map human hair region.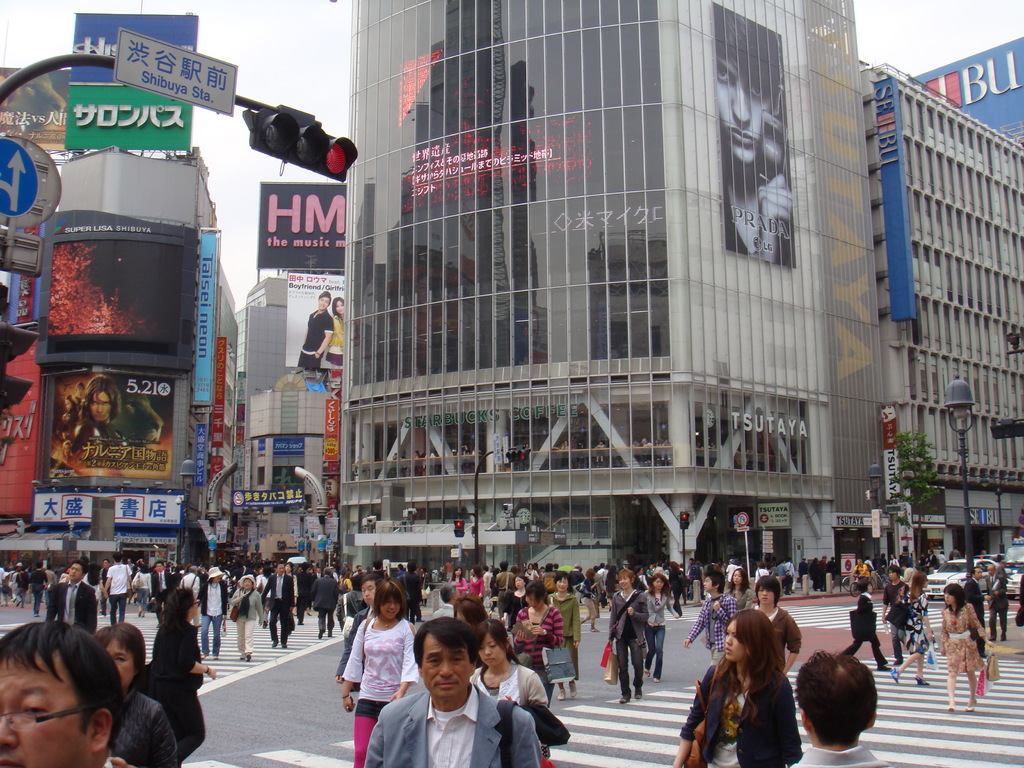
Mapped to Rect(943, 582, 966, 620).
